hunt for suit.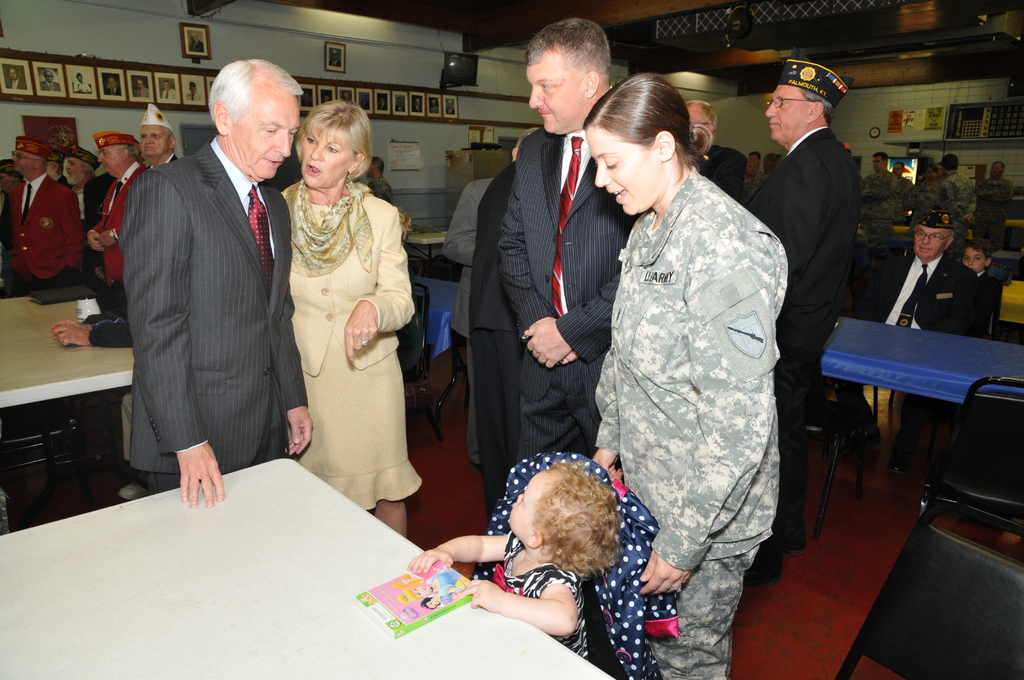
Hunted down at (x1=120, y1=140, x2=310, y2=495).
